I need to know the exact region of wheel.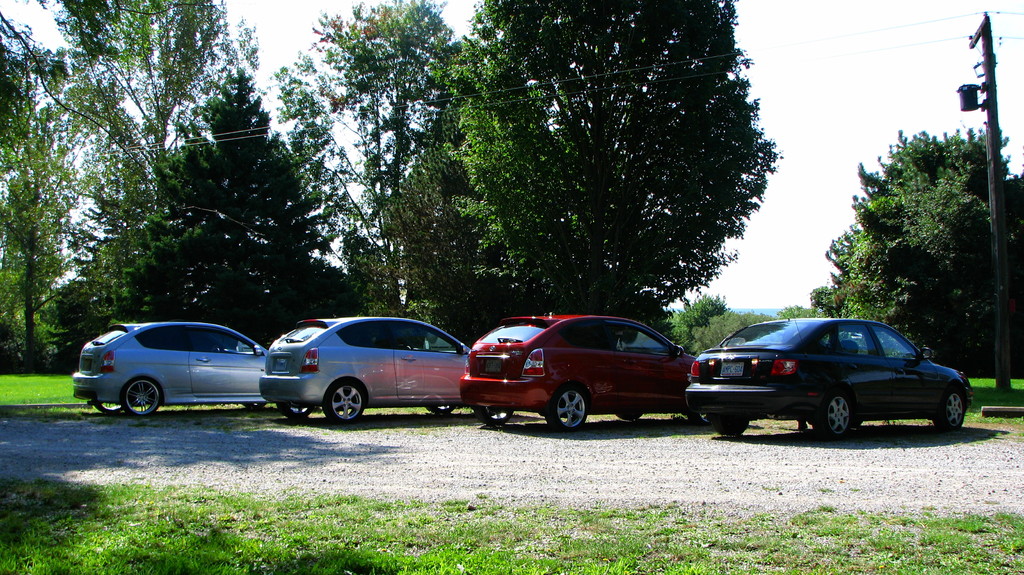
Region: 245,401,273,413.
